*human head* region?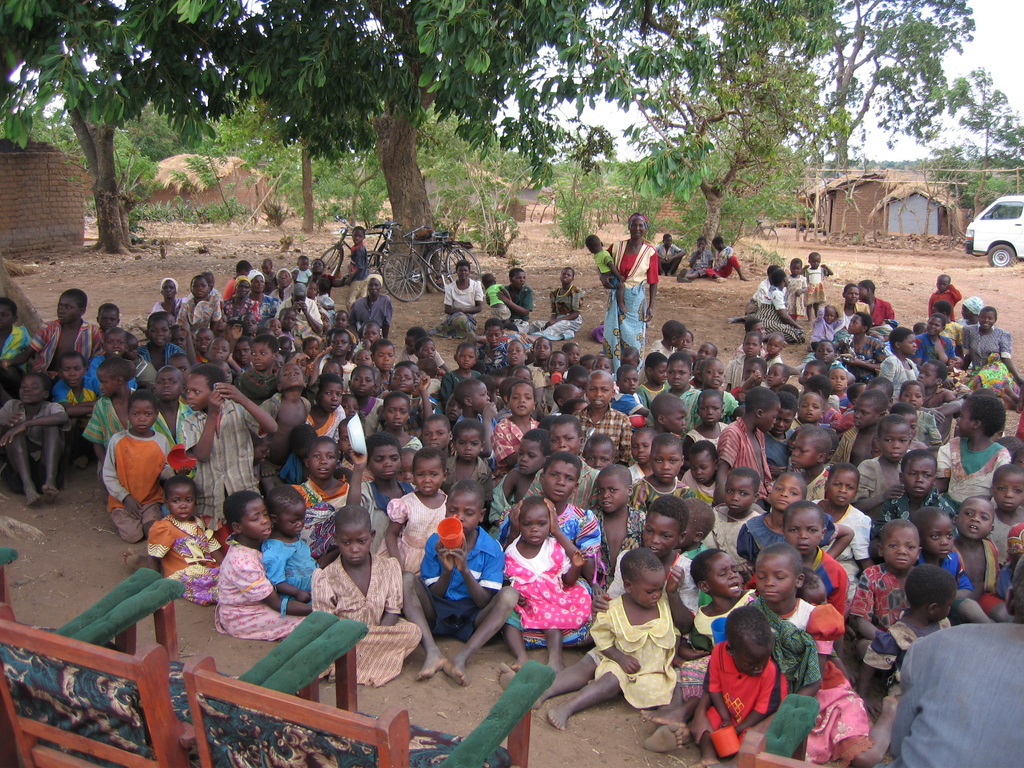
l=267, t=483, r=308, b=540
